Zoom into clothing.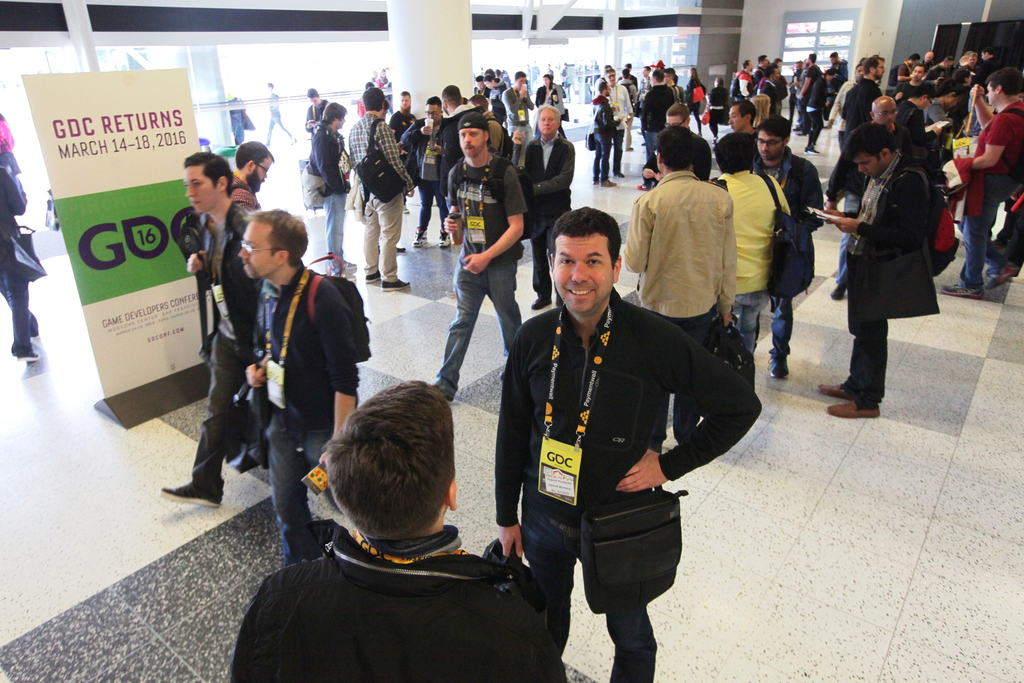
Zoom target: (left=433, top=146, right=531, bottom=393).
